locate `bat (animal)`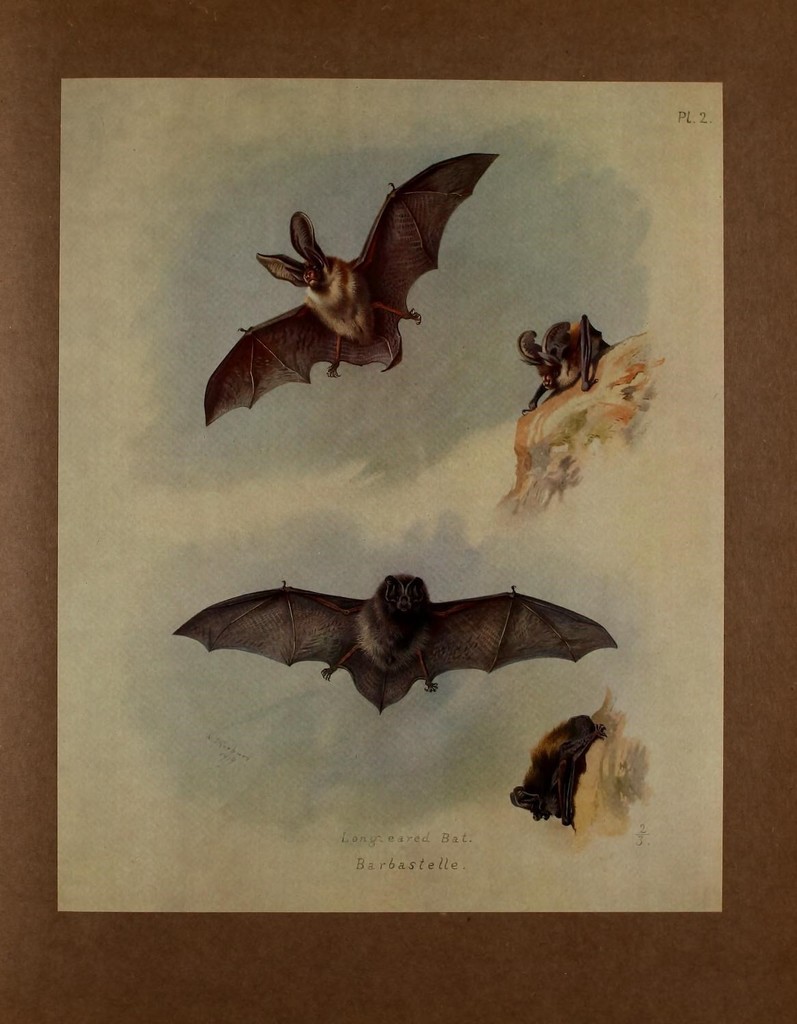
169:575:619:722
